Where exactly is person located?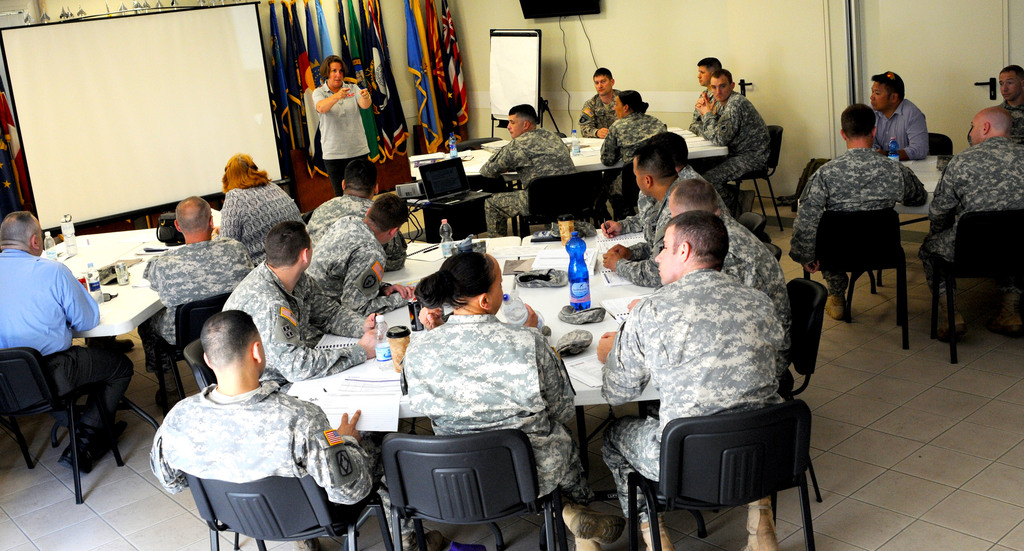
Its bounding box is <bbox>919, 106, 1023, 341</bbox>.
